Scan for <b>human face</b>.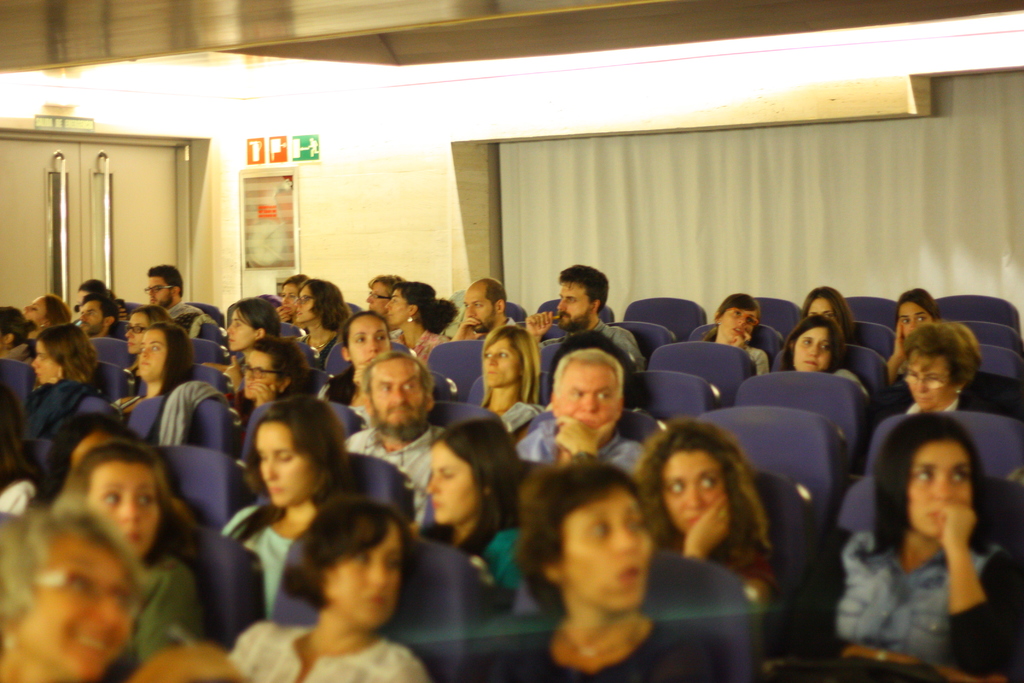
Scan result: bbox=(463, 284, 494, 331).
